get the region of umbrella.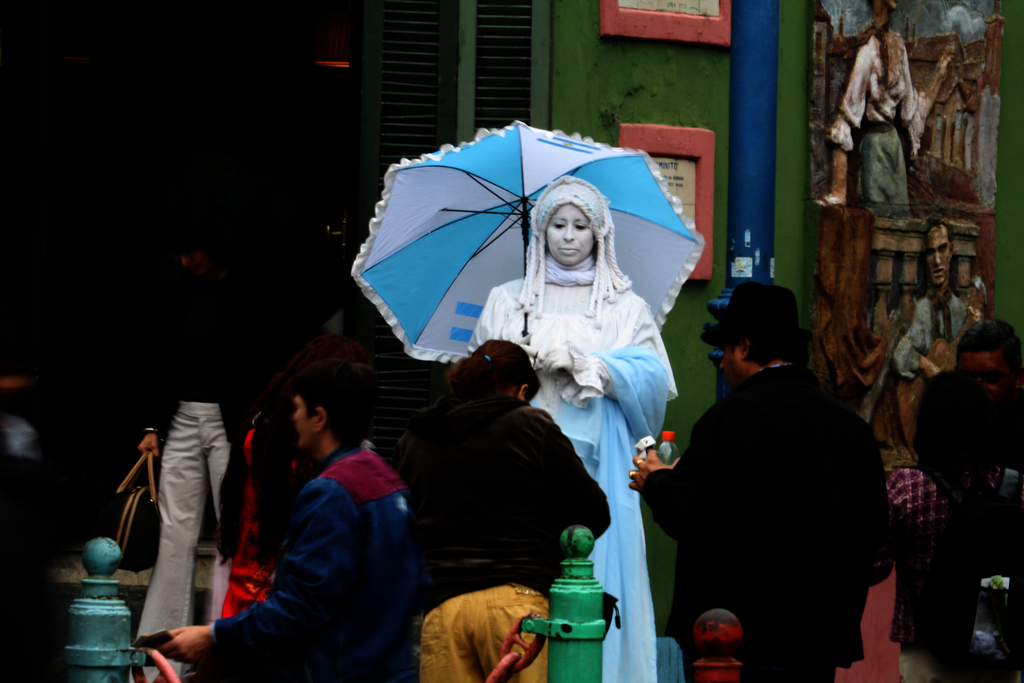
348, 115, 703, 386.
